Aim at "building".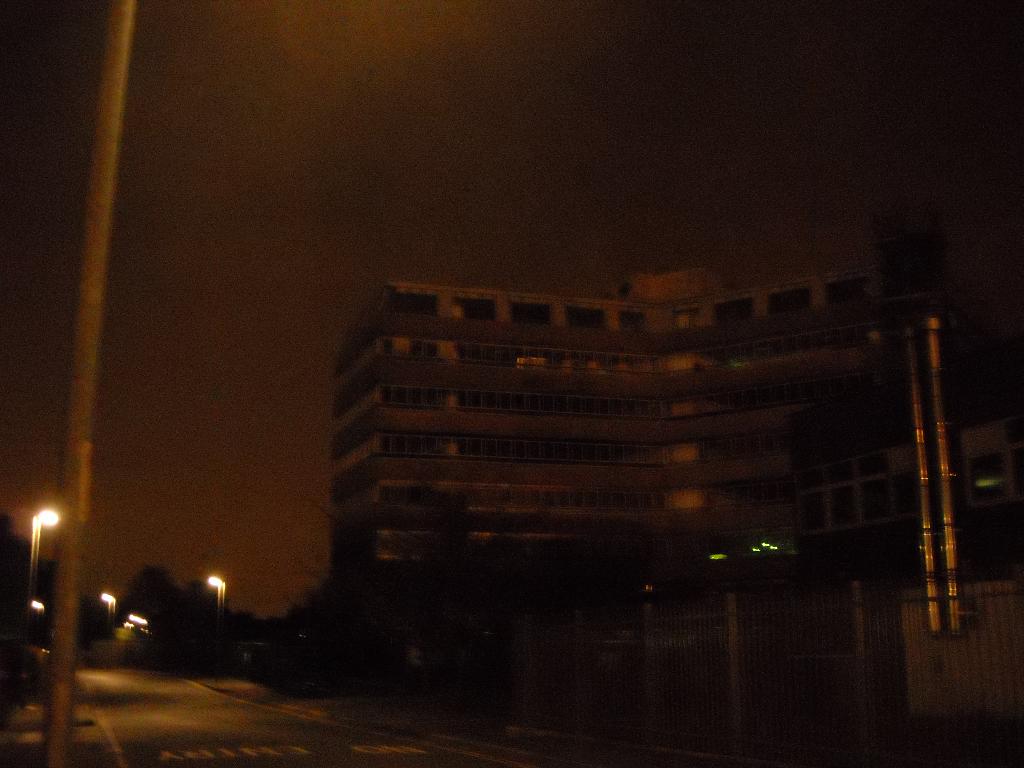
Aimed at box=[330, 262, 1023, 576].
